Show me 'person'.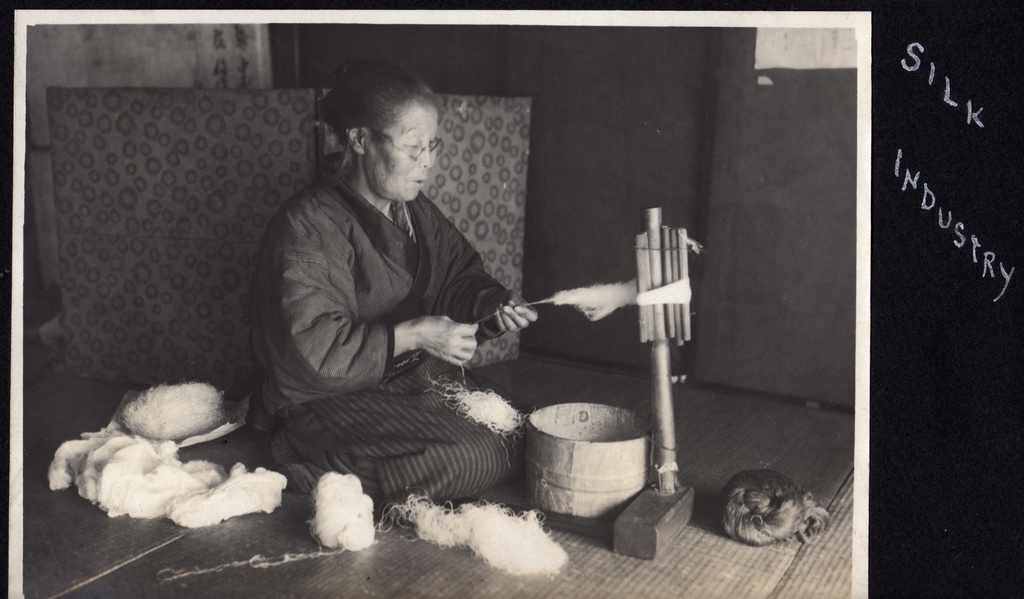
'person' is here: [250,78,540,455].
